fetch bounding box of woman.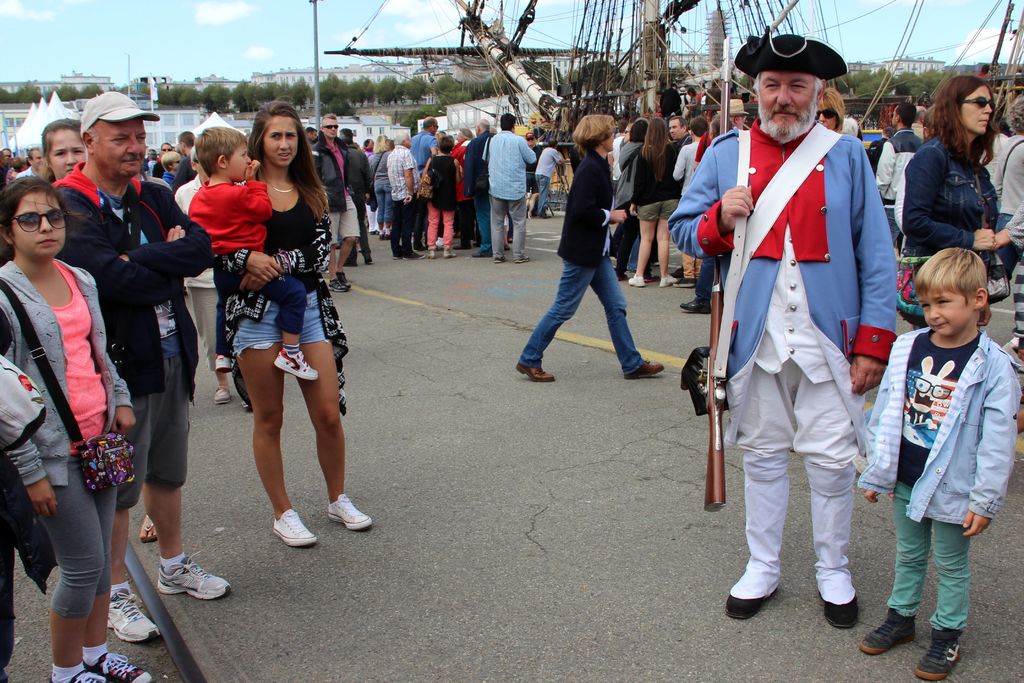
Bbox: detection(630, 118, 679, 285).
